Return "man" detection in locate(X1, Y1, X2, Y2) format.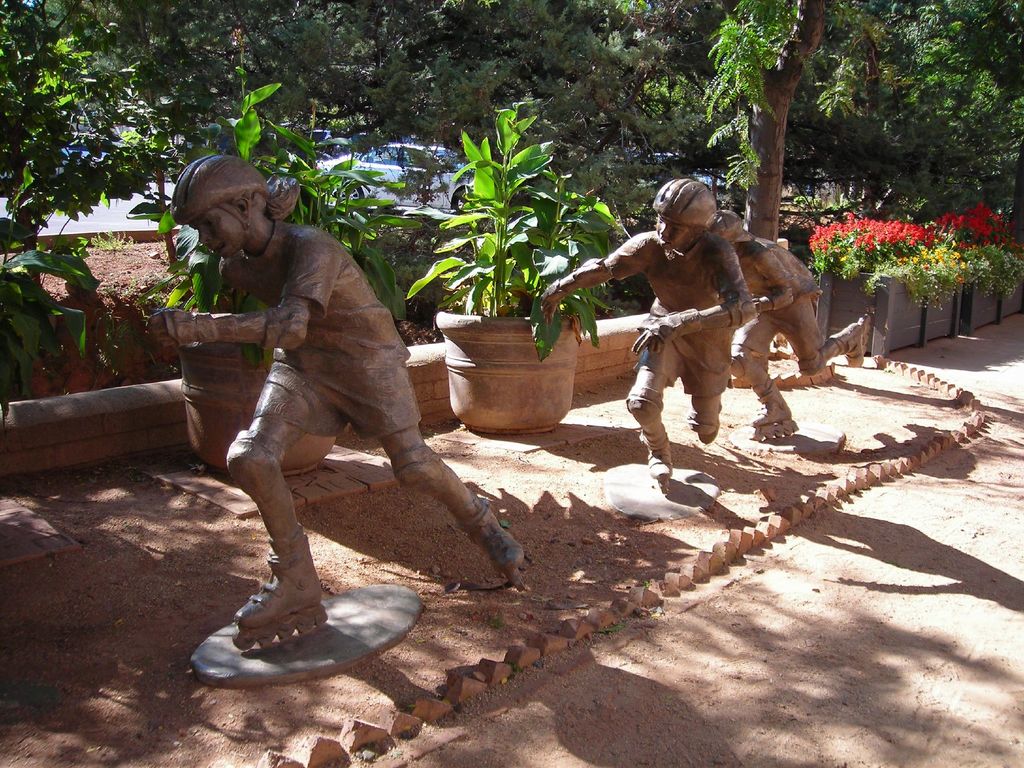
locate(533, 173, 752, 481).
